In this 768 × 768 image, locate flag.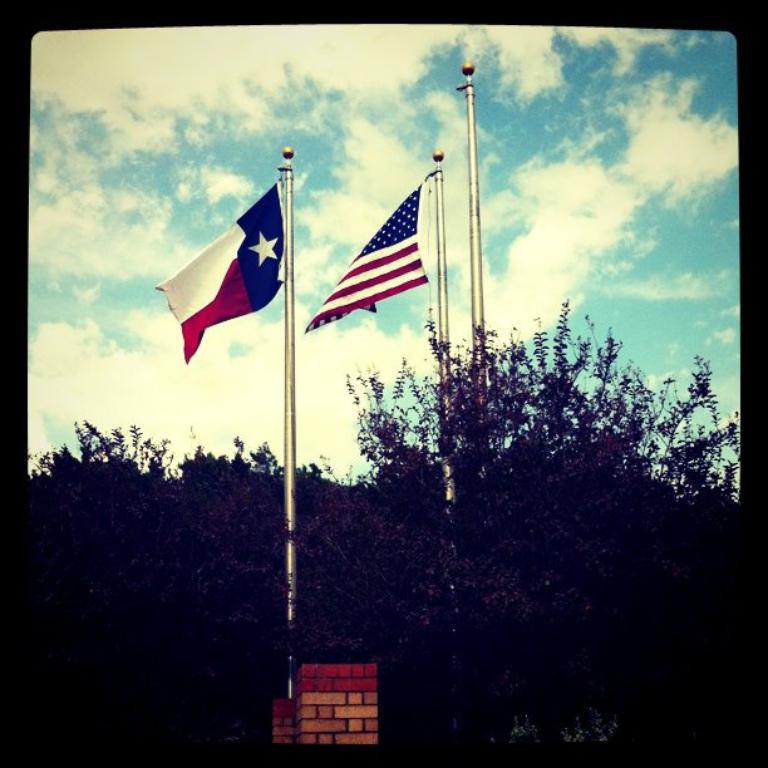
Bounding box: 300,174,427,326.
